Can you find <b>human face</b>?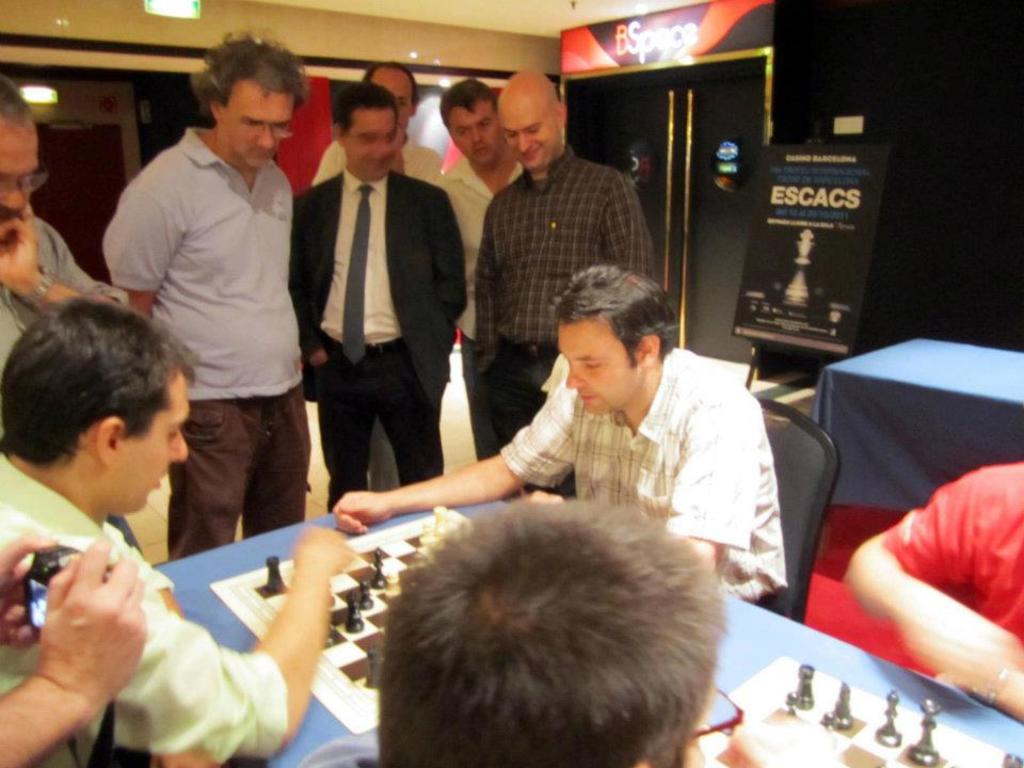
Yes, bounding box: select_region(463, 105, 503, 167).
